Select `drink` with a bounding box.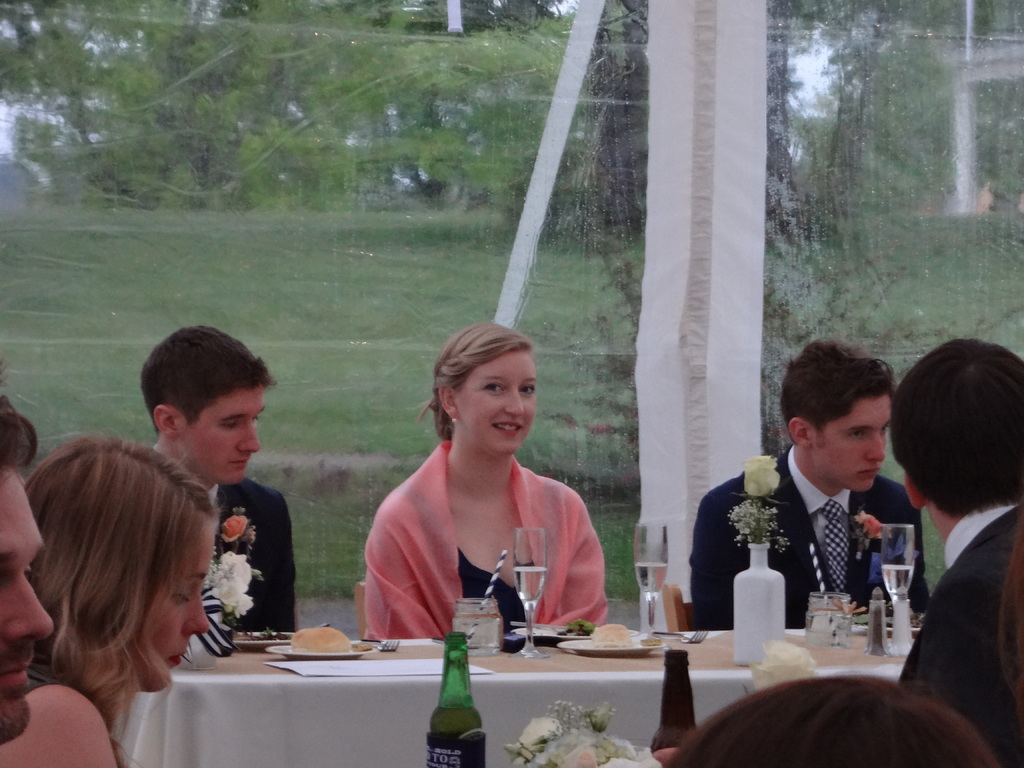
region(633, 564, 670, 589).
